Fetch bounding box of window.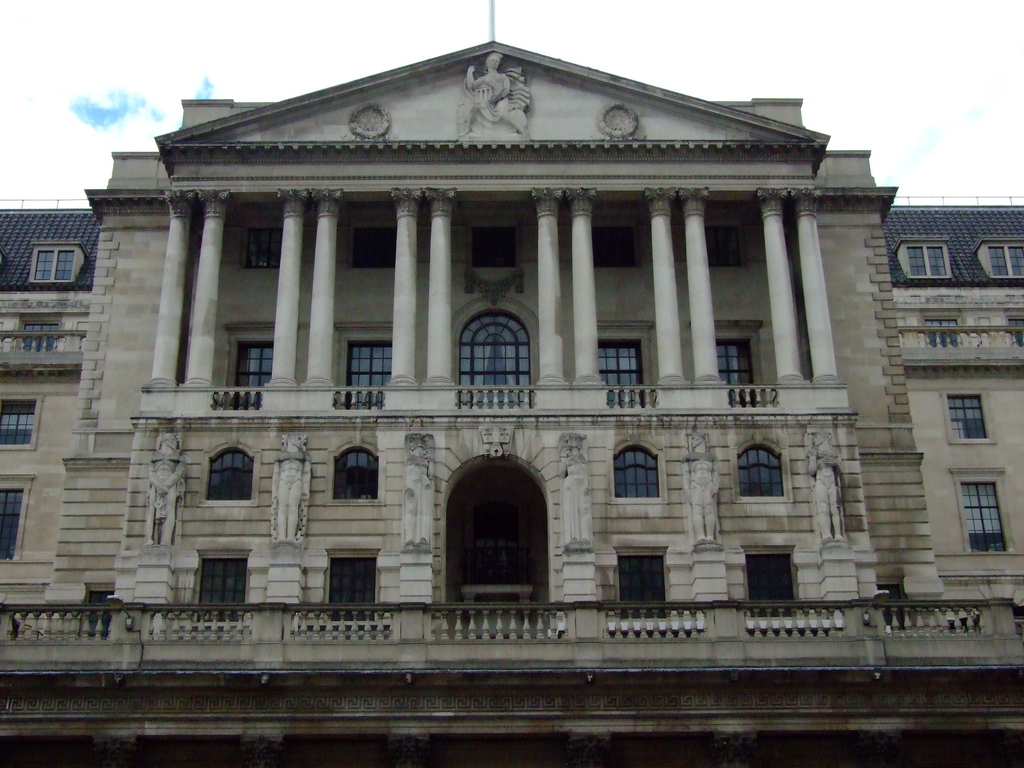
Bbox: x1=24, y1=320, x2=56, y2=348.
